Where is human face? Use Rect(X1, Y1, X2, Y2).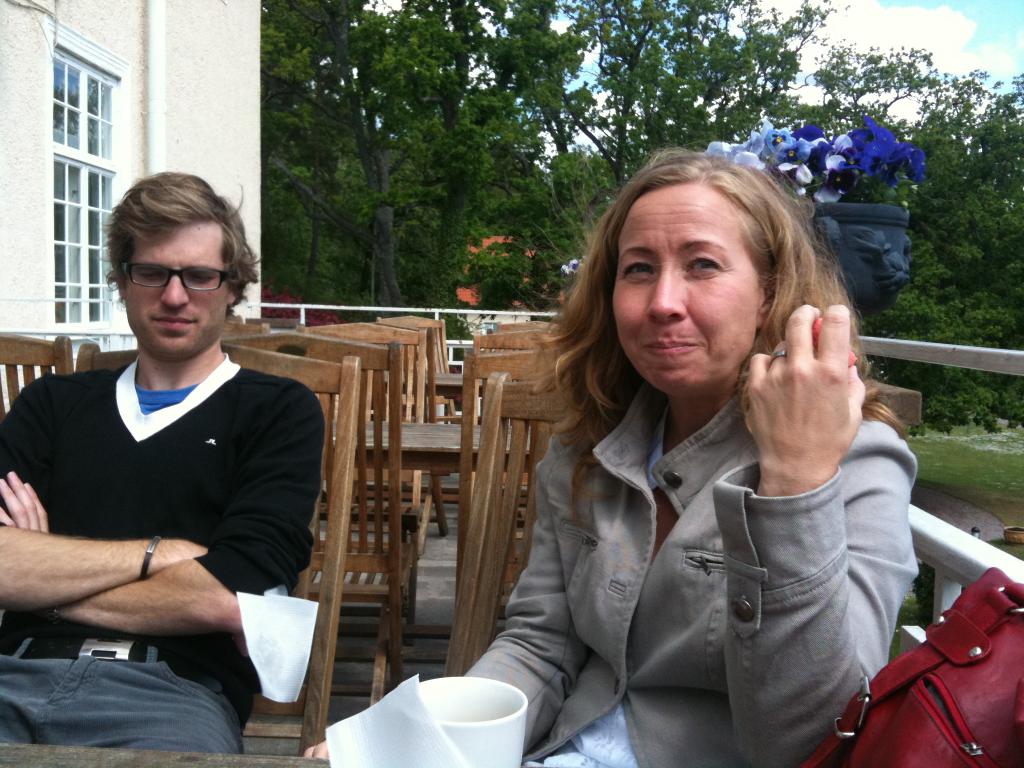
Rect(614, 186, 764, 396).
